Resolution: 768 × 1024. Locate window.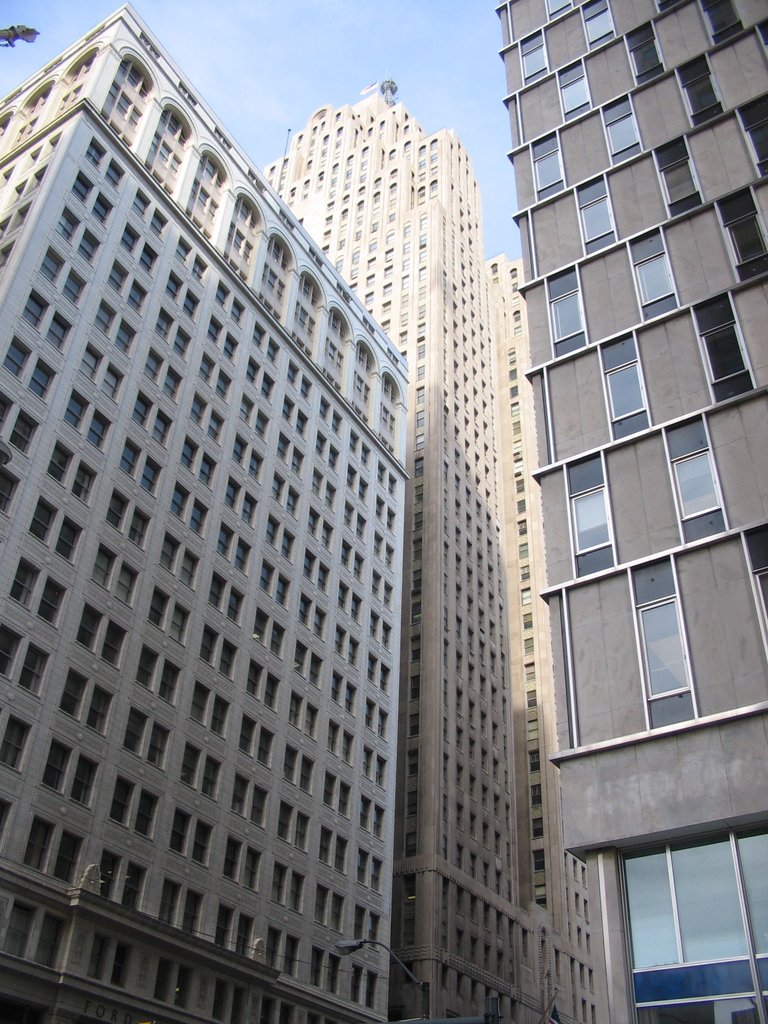
detection(107, 259, 132, 294).
